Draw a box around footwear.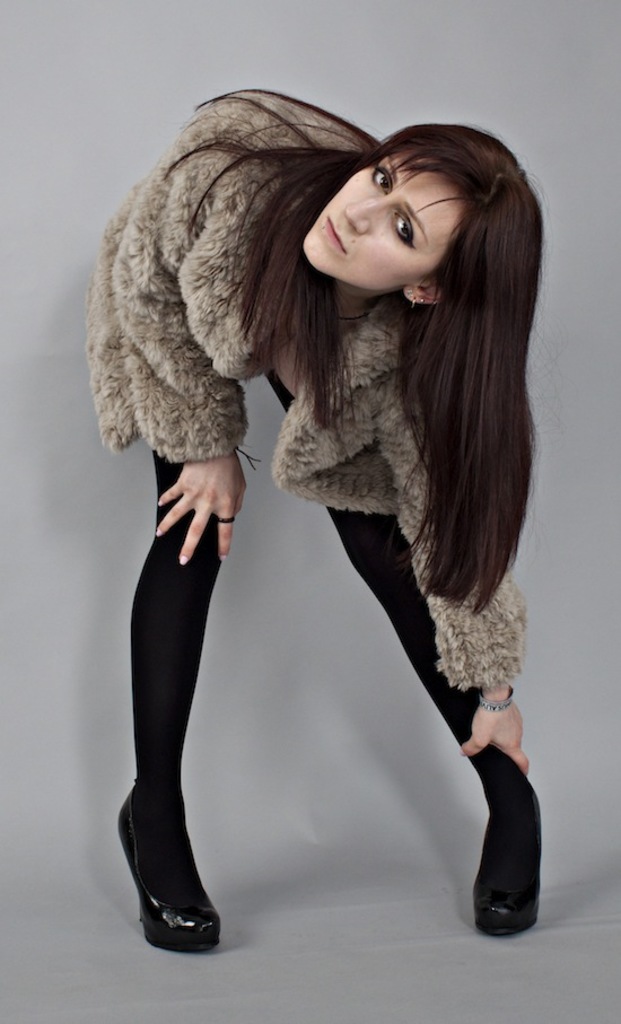
[114,774,222,959].
